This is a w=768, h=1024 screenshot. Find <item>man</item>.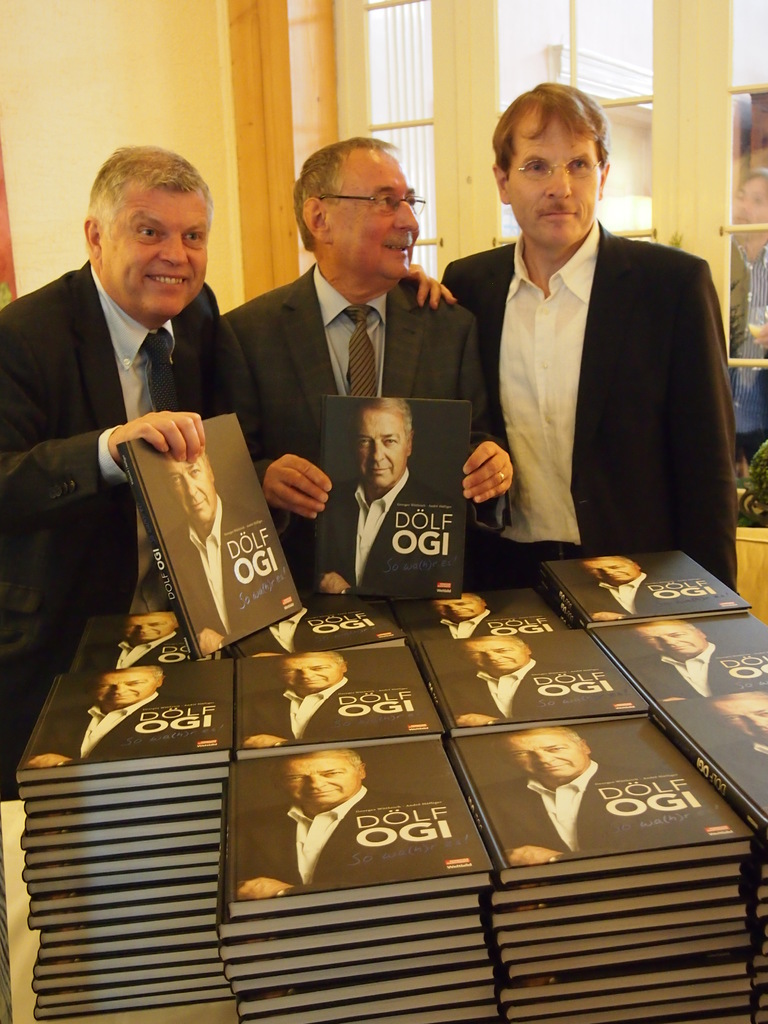
Bounding box: {"left": 163, "top": 444, "right": 301, "bottom": 657}.
